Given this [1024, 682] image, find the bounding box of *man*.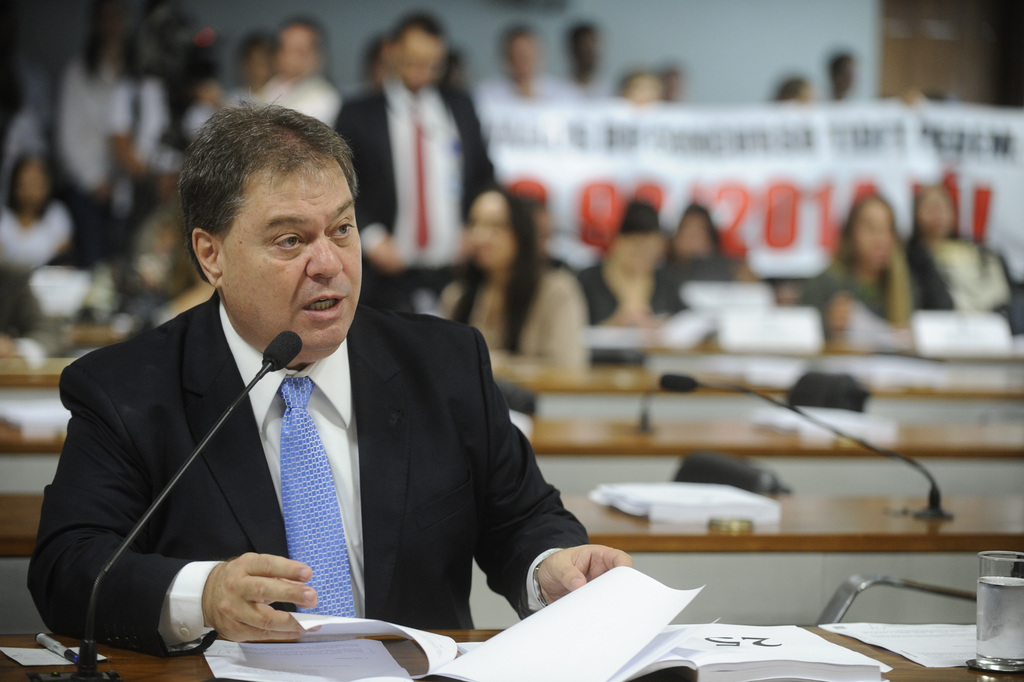
[484,20,593,115].
